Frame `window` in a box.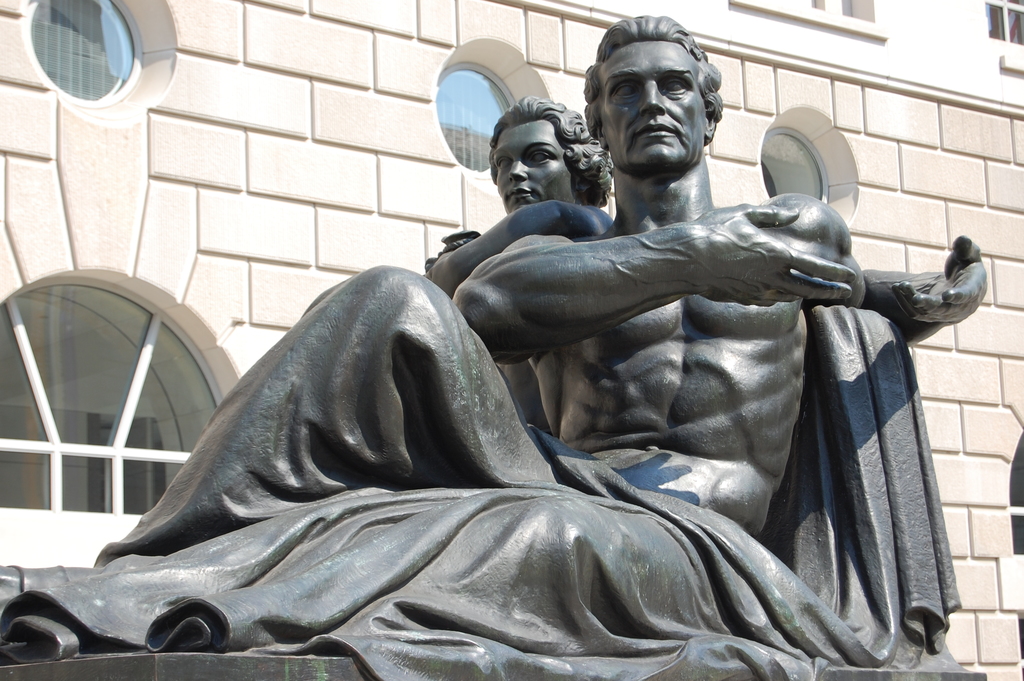
select_region(24, 4, 138, 95).
